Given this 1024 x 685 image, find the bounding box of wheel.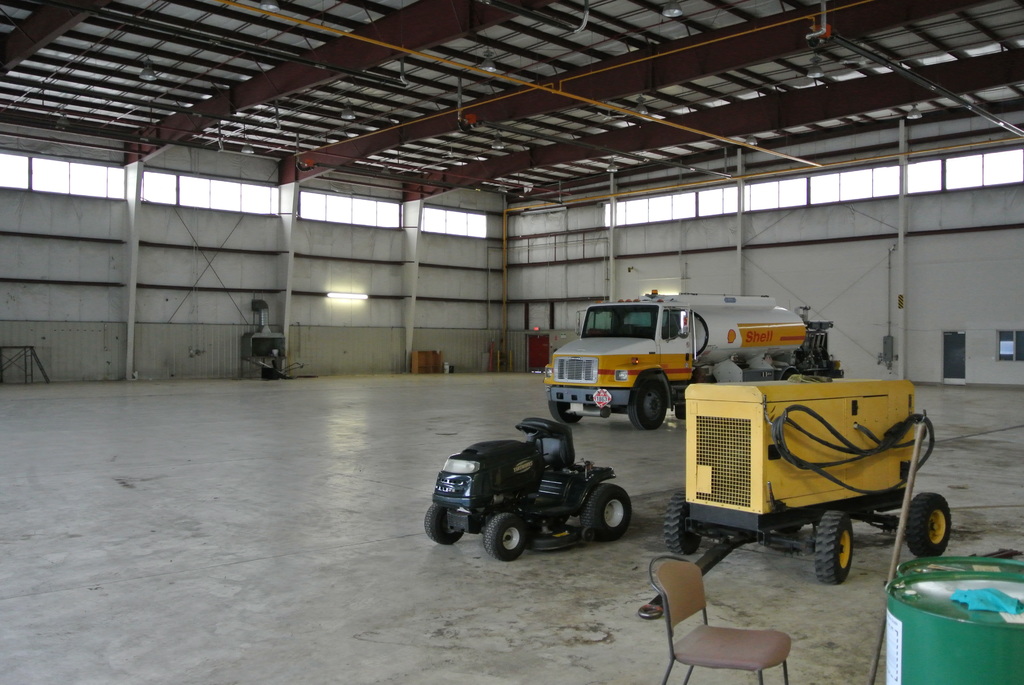
box(660, 489, 701, 557).
